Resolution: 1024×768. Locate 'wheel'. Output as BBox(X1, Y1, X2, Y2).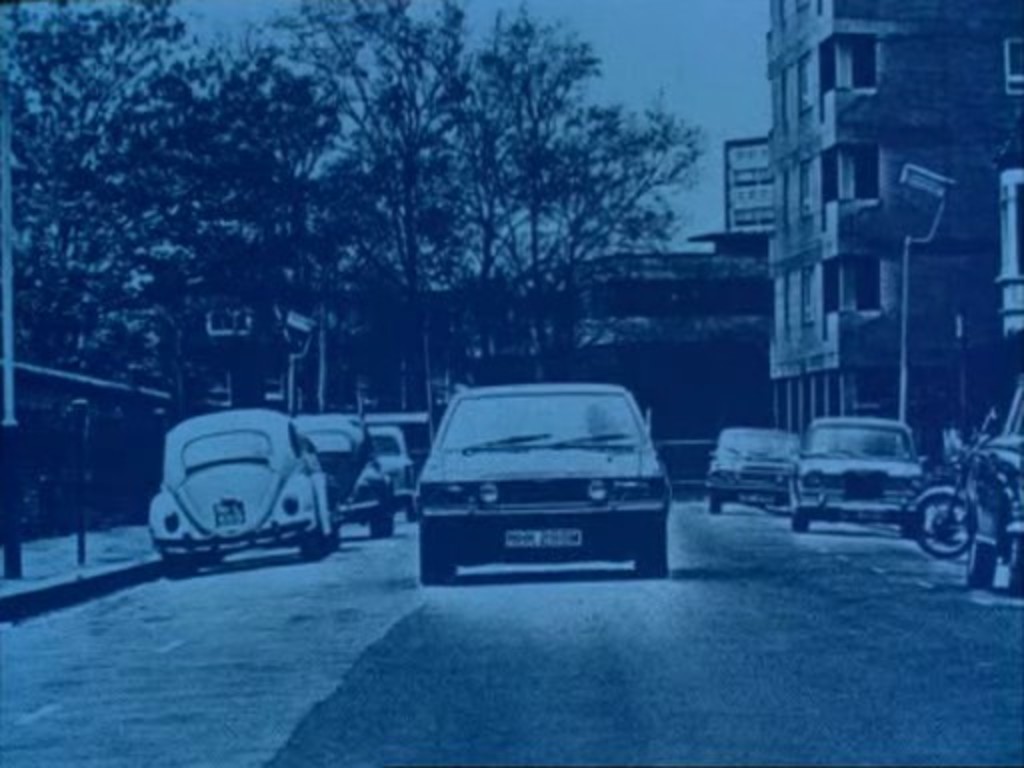
BBox(304, 534, 324, 560).
